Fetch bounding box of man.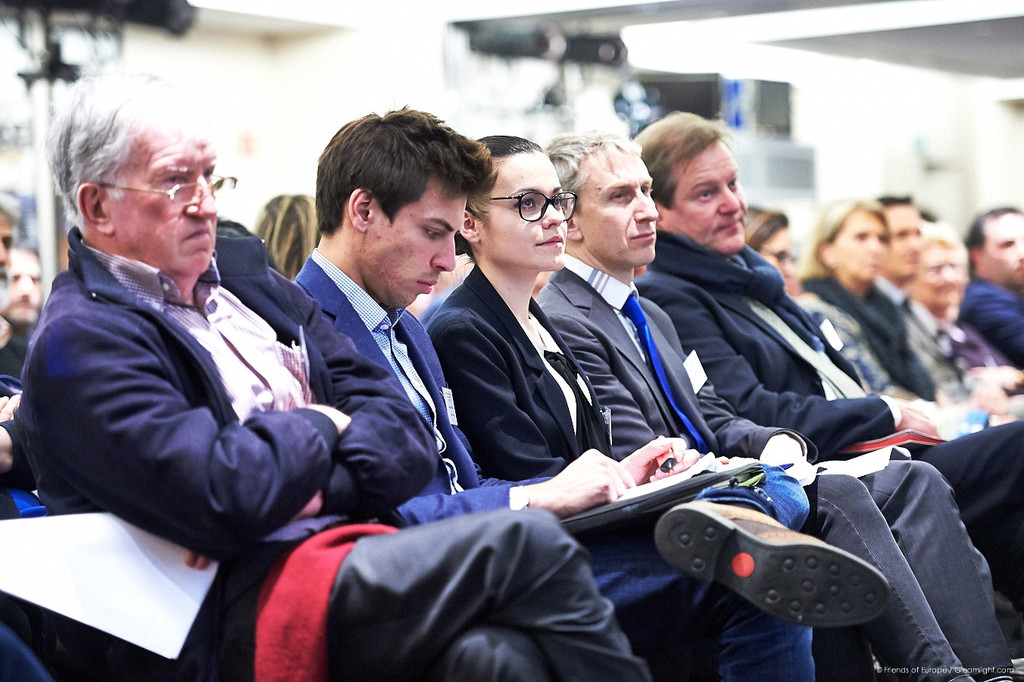
Bbox: bbox=(964, 205, 1023, 350).
